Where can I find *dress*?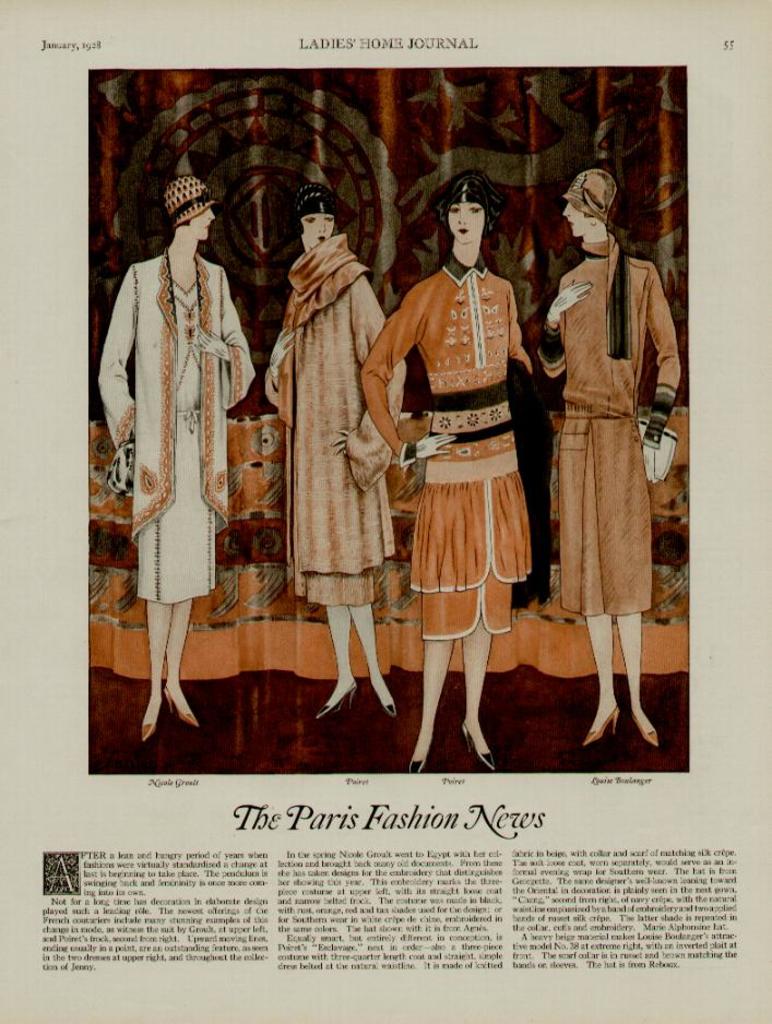
You can find it at pyautogui.locateOnScreen(538, 257, 679, 615).
